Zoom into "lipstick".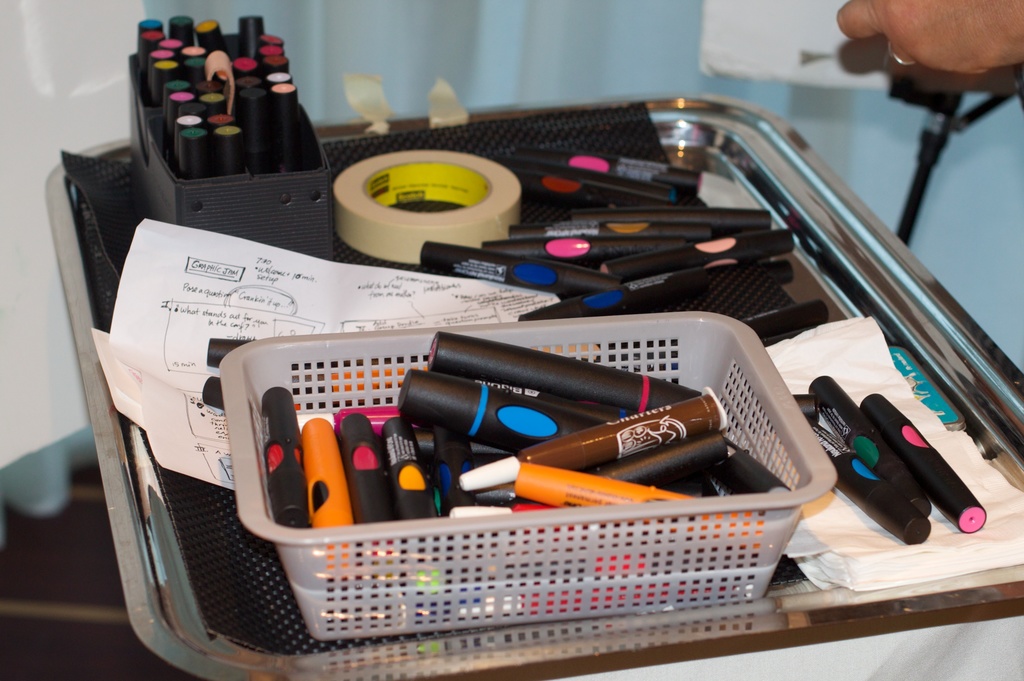
Zoom target: l=459, t=386, r=732, b=488.
